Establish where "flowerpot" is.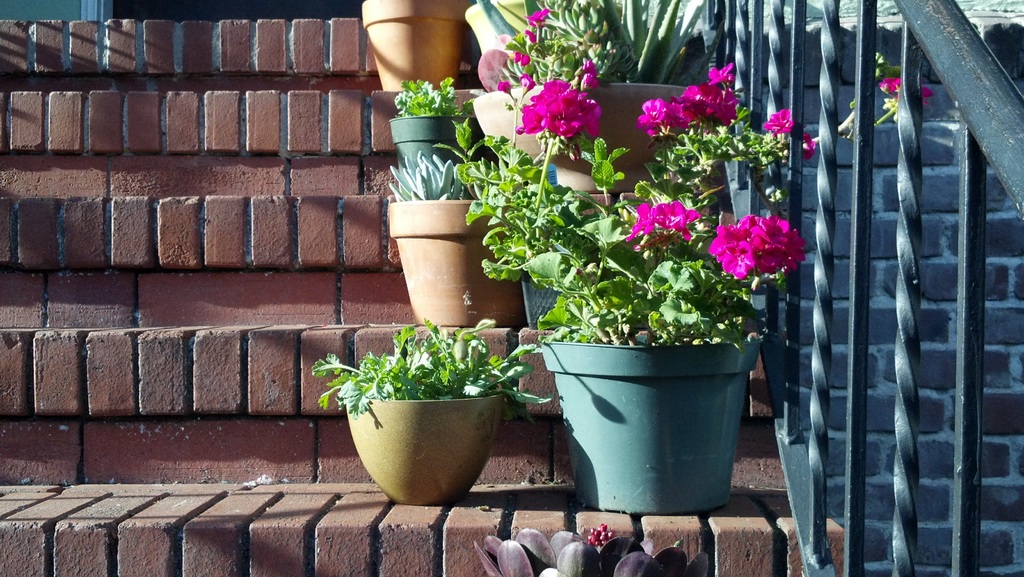
Established at 539, 345, 763, 516.
